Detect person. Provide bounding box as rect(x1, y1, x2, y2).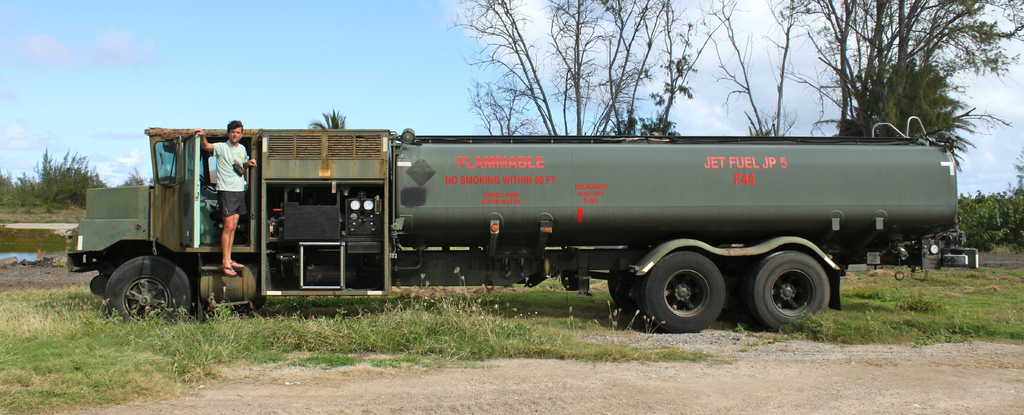
rect(189, 115, 258, 277).
